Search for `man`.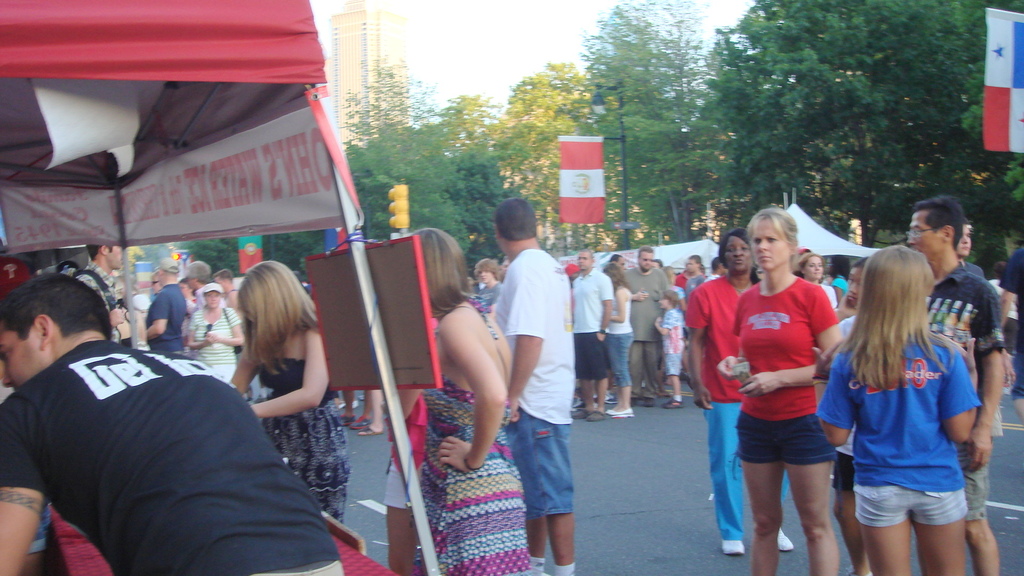
Found at <region>1002, 244, 1023, 425</region>.
